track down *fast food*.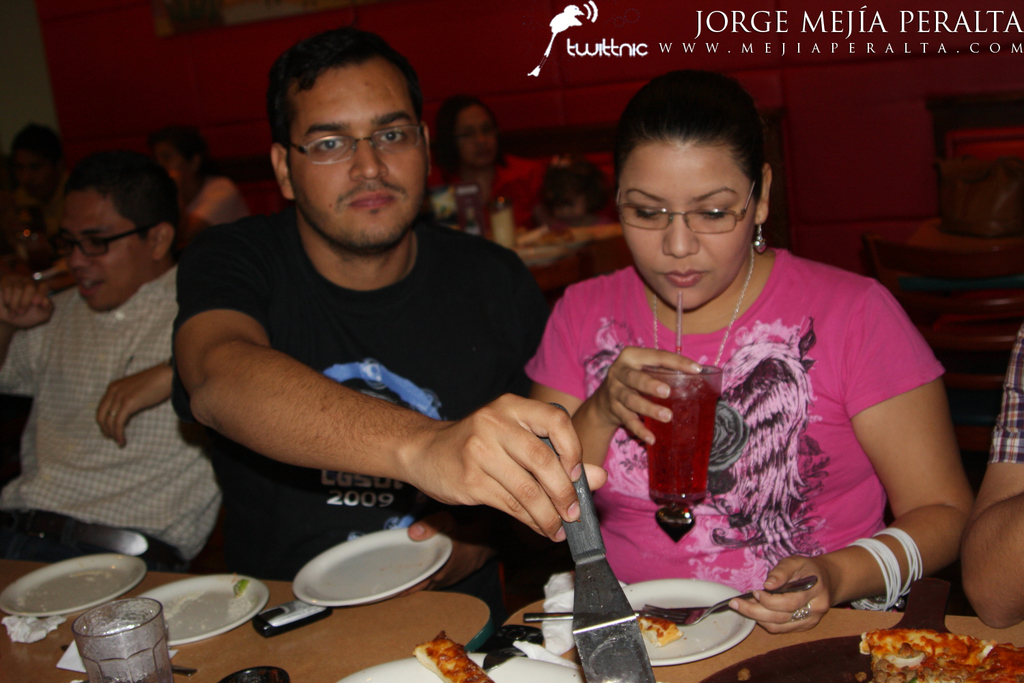
Tracked to {"x1": 859, "y1": 628, "x2": 1023, "y2": 682}.
